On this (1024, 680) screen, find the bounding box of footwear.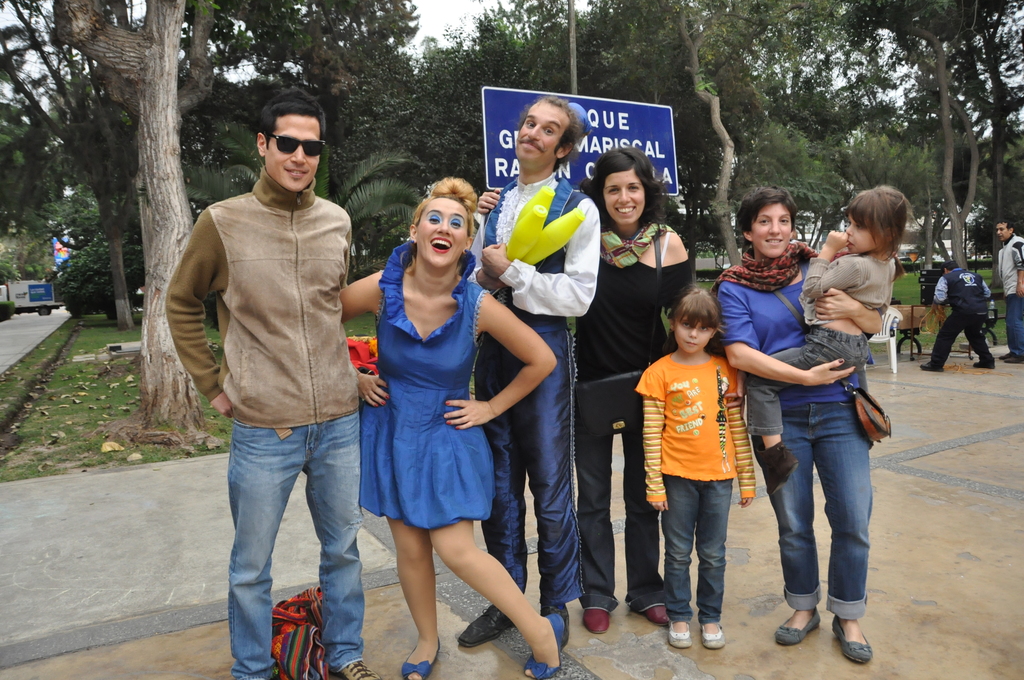
Bounding box: rect(668, 619, 696, 650).
